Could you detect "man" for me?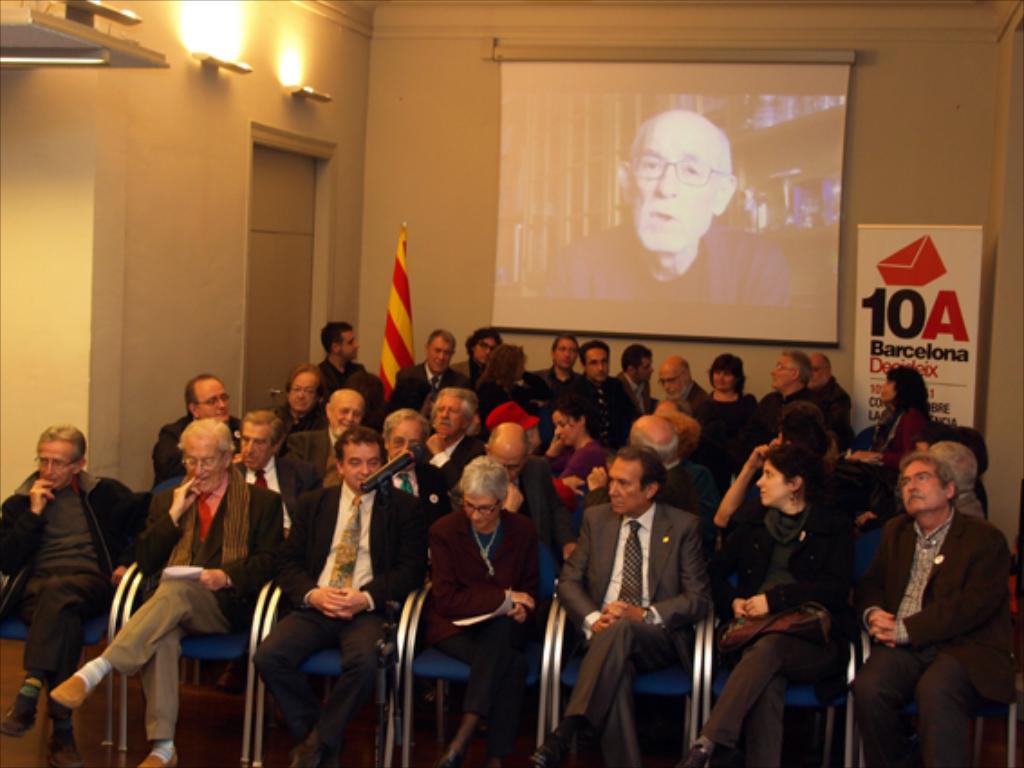
Detection result: rect(457, 327, 500, 376).
